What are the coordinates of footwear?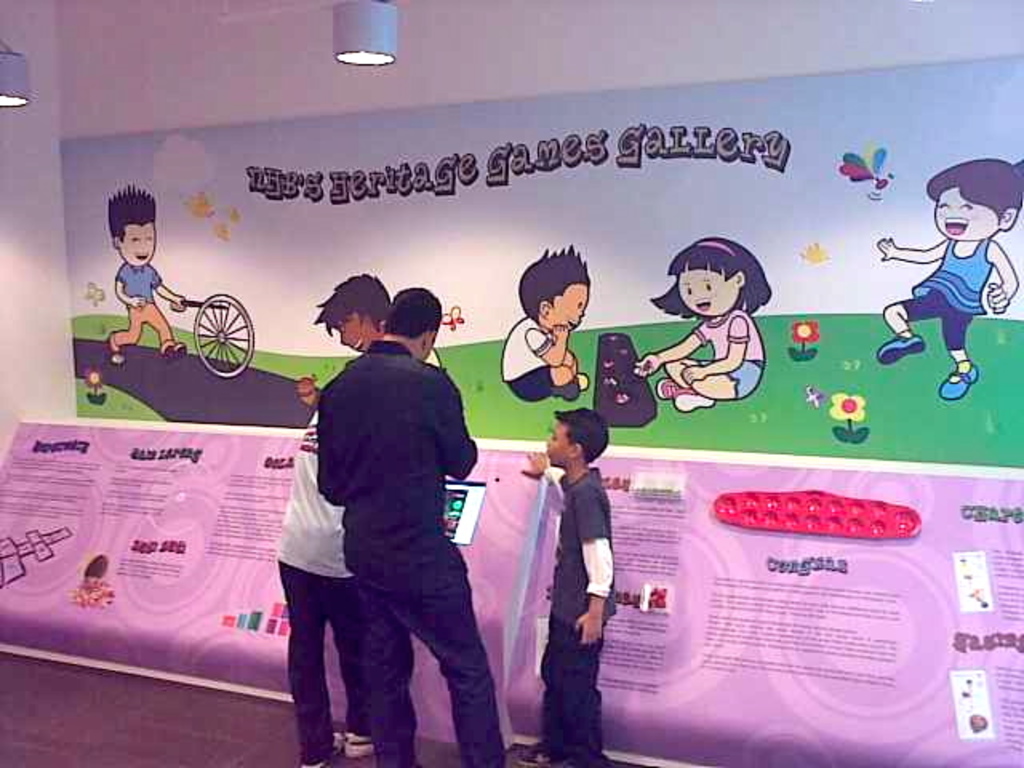
944/358/976/400.
